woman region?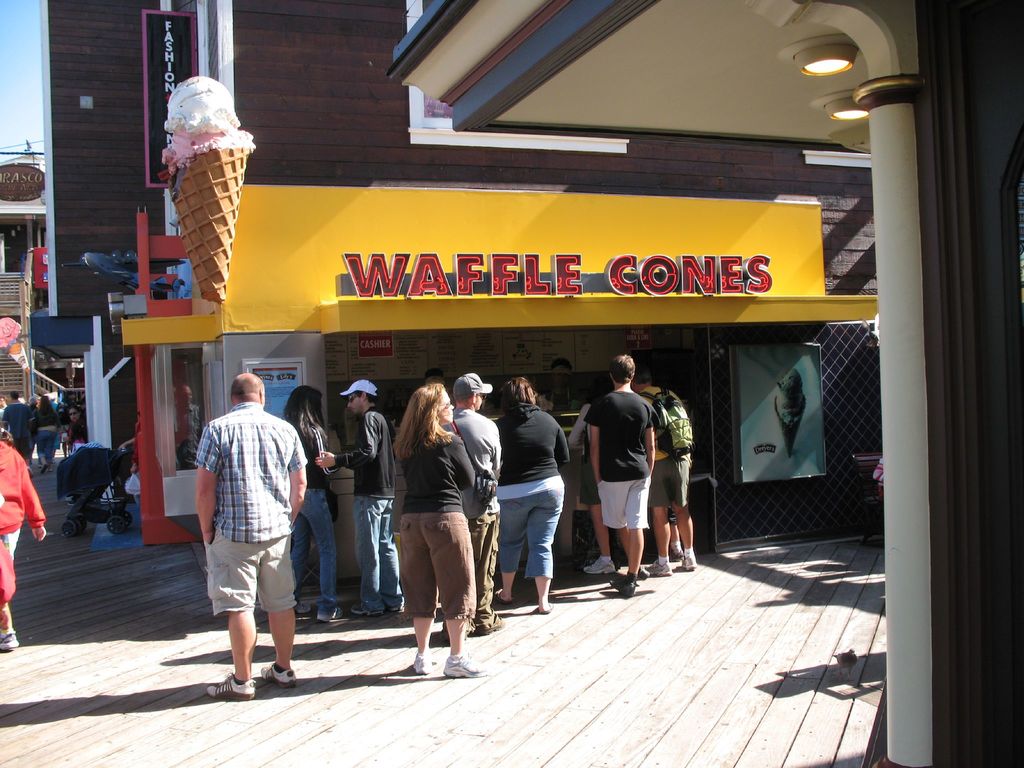
31/396/65/472
